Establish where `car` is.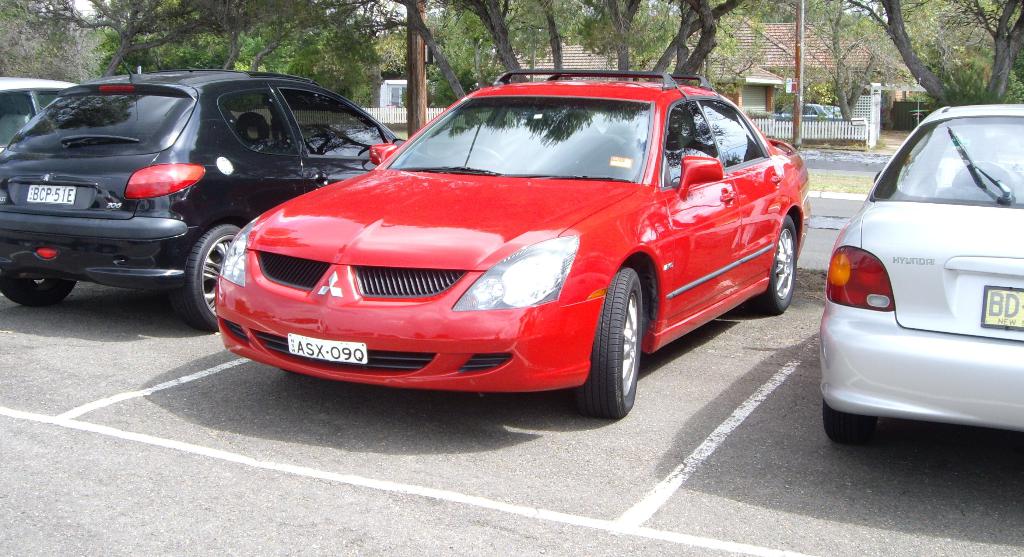
Established at bbox=[818, 104, 1023, 444].
